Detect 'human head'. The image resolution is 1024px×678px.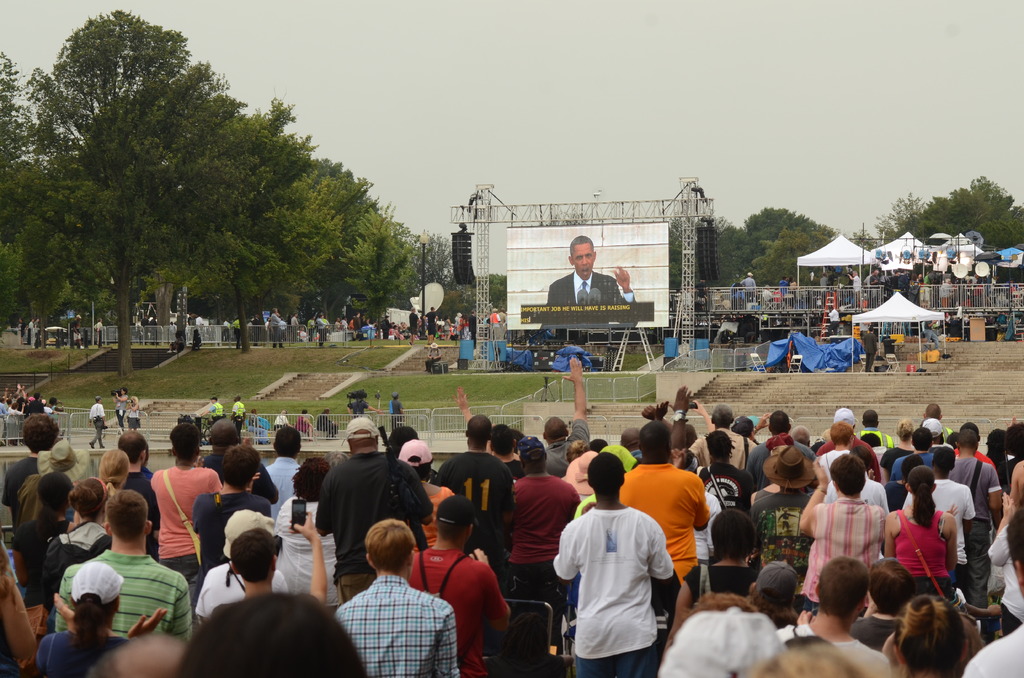
box=[409, 305, 416, 314].
